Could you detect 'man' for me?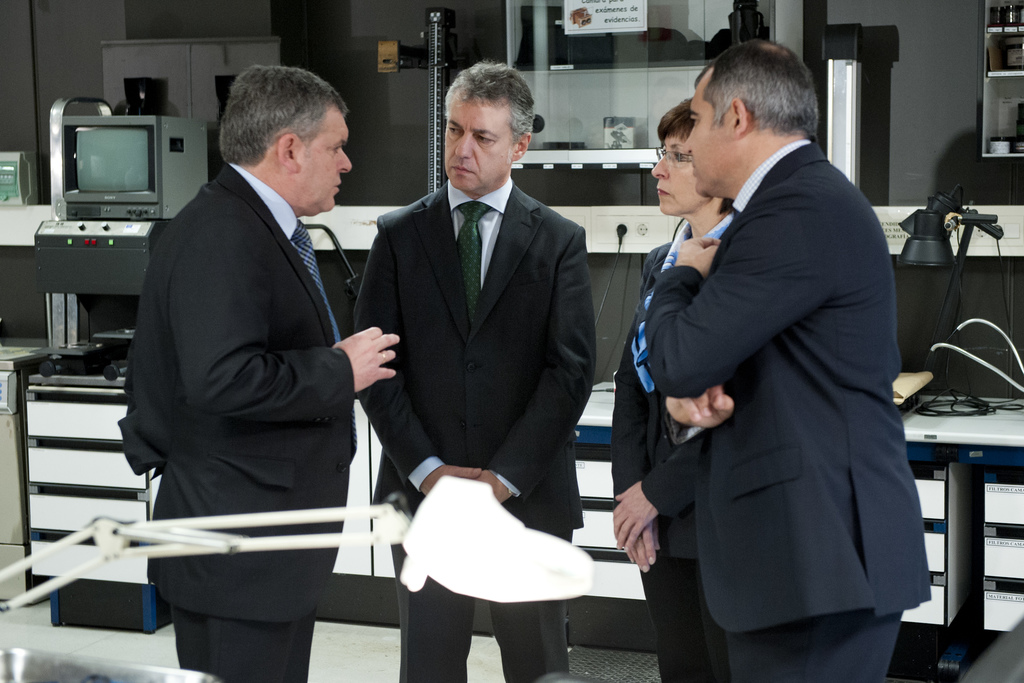
Detection result: <box>353,58,599,682</box>.
